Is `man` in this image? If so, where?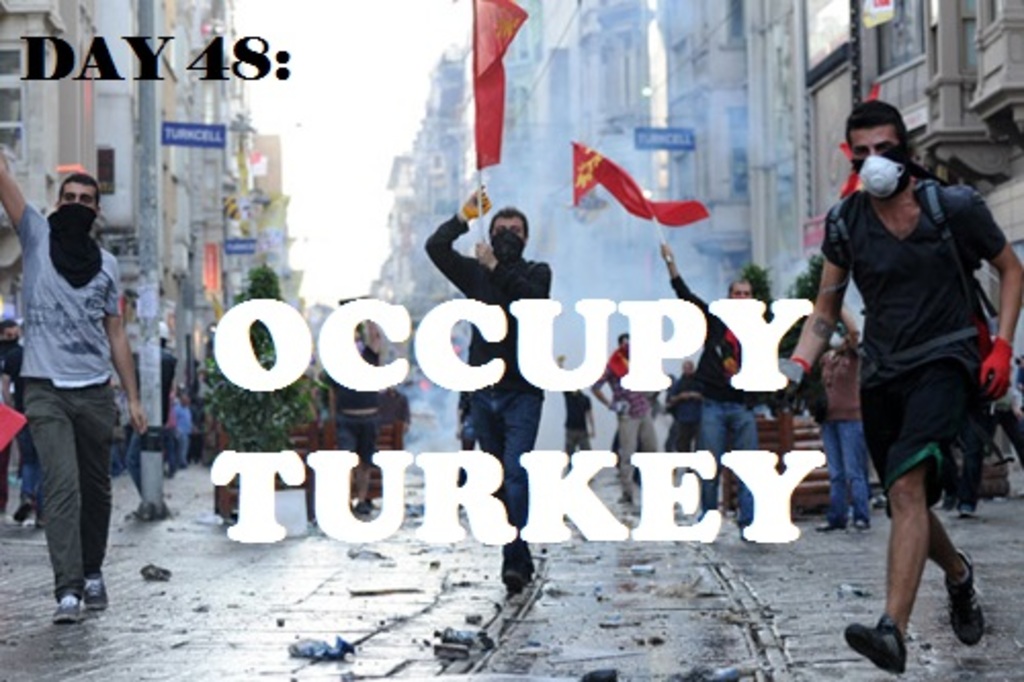
Yes, at bbox=(657, 244, 756, 530).
